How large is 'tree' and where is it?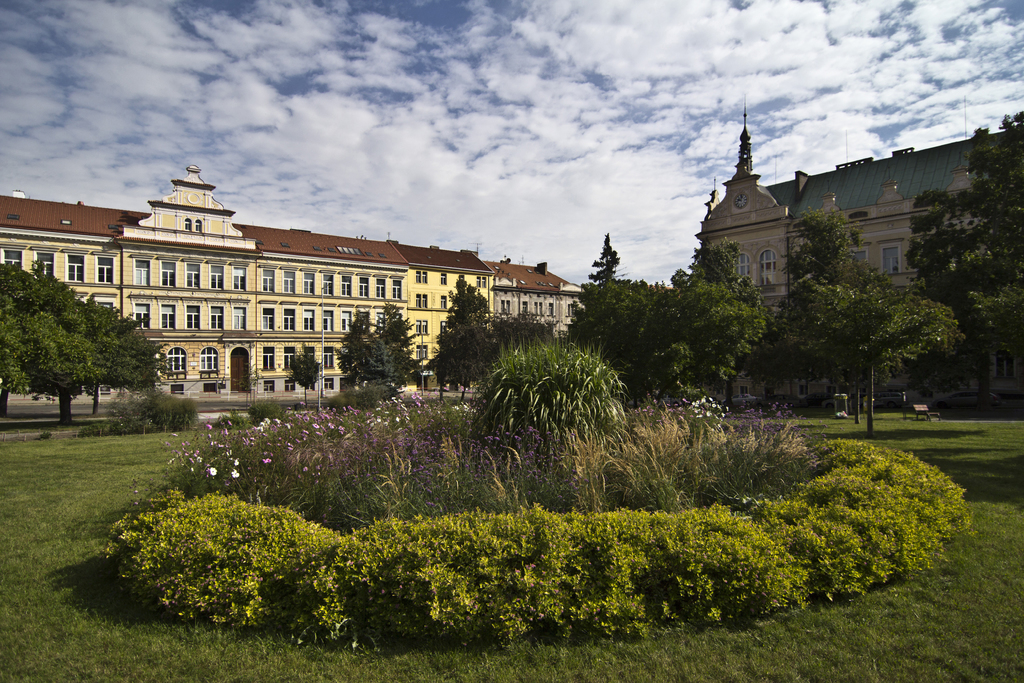
Bounding box: 465, 335, 633, 454.
